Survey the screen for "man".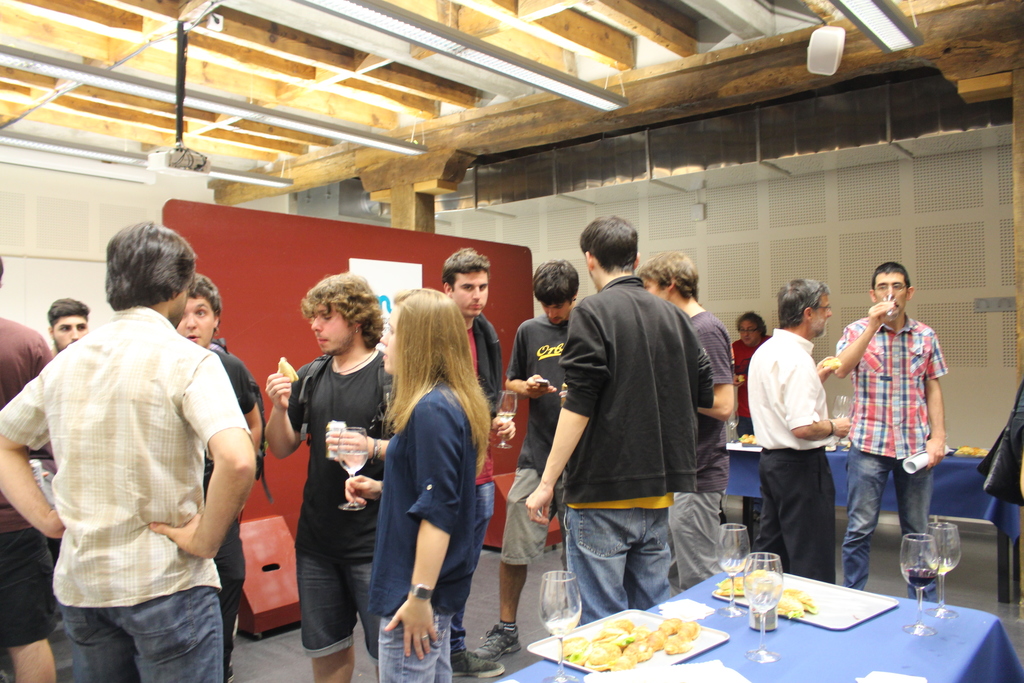
Survey found: bbox(632, 250, 737, 599).
